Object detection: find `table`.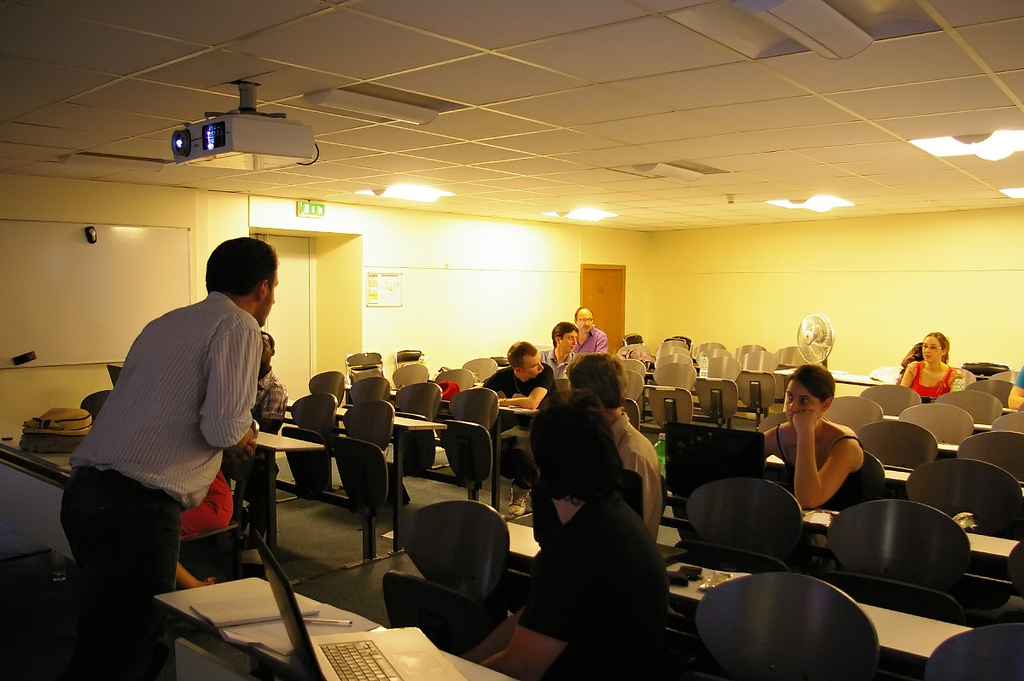
rect(151, 571, 522, 680).
